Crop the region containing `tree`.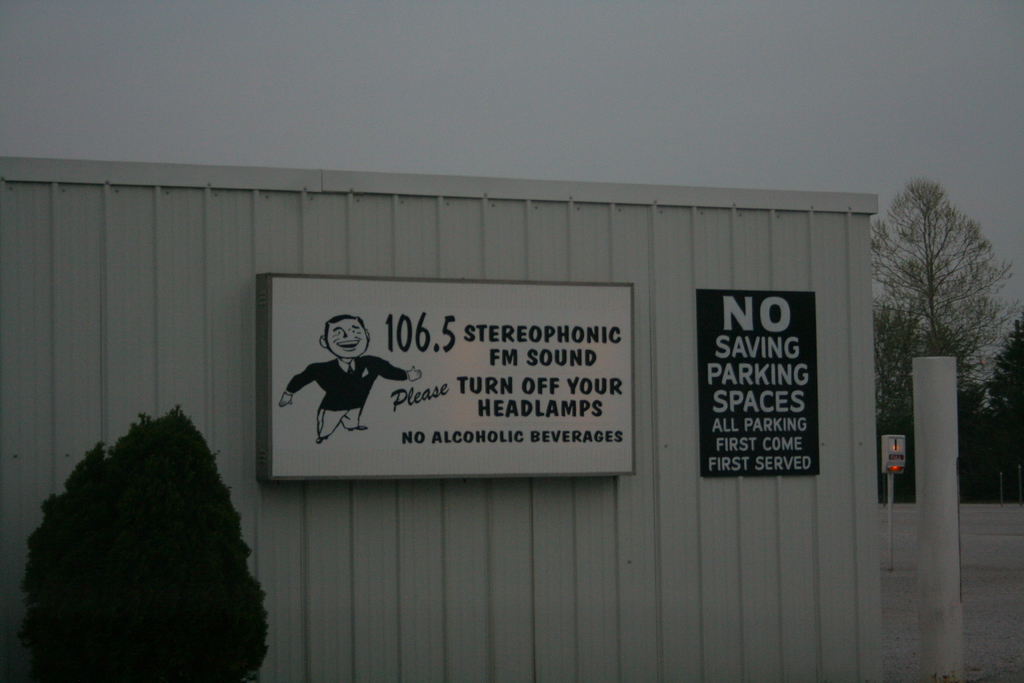
Crop region: 983, 315, 1023, 470.
